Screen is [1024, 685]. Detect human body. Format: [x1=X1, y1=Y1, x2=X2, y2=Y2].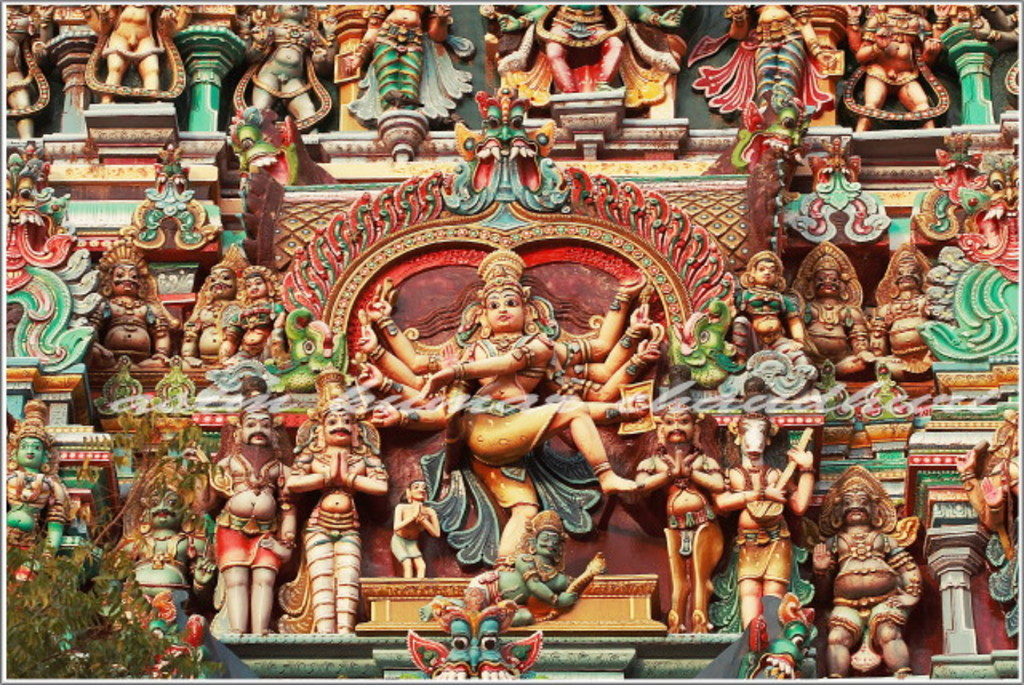
[x1=290, y1=439, x2=392, y2=629].
